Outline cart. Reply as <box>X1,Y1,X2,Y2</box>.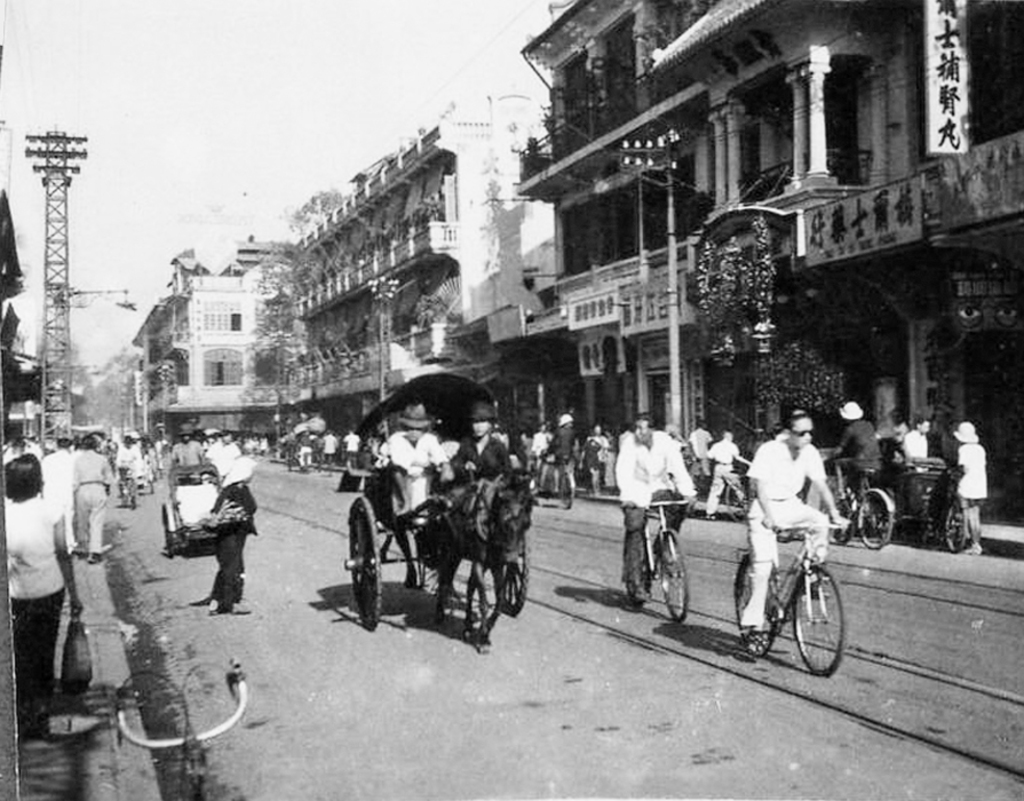
<box>881,457,971,554</box>.
